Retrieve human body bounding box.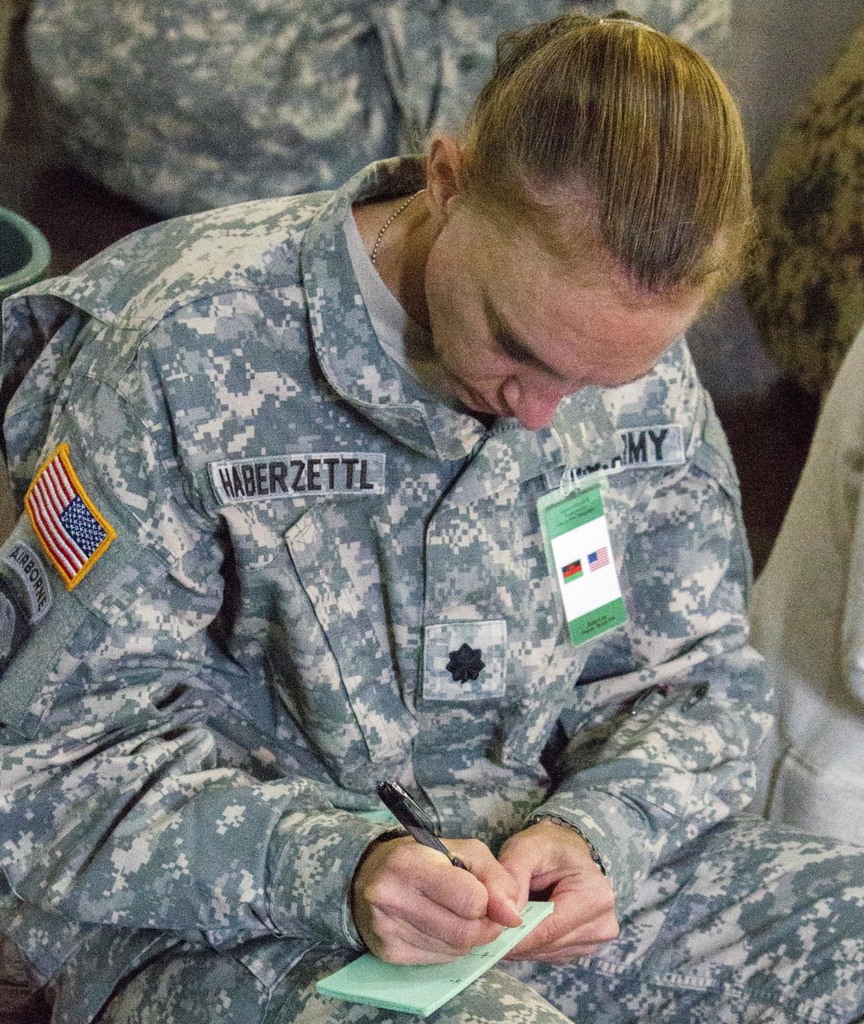
Bounding box: detection(0, 13, 863, 1023).
